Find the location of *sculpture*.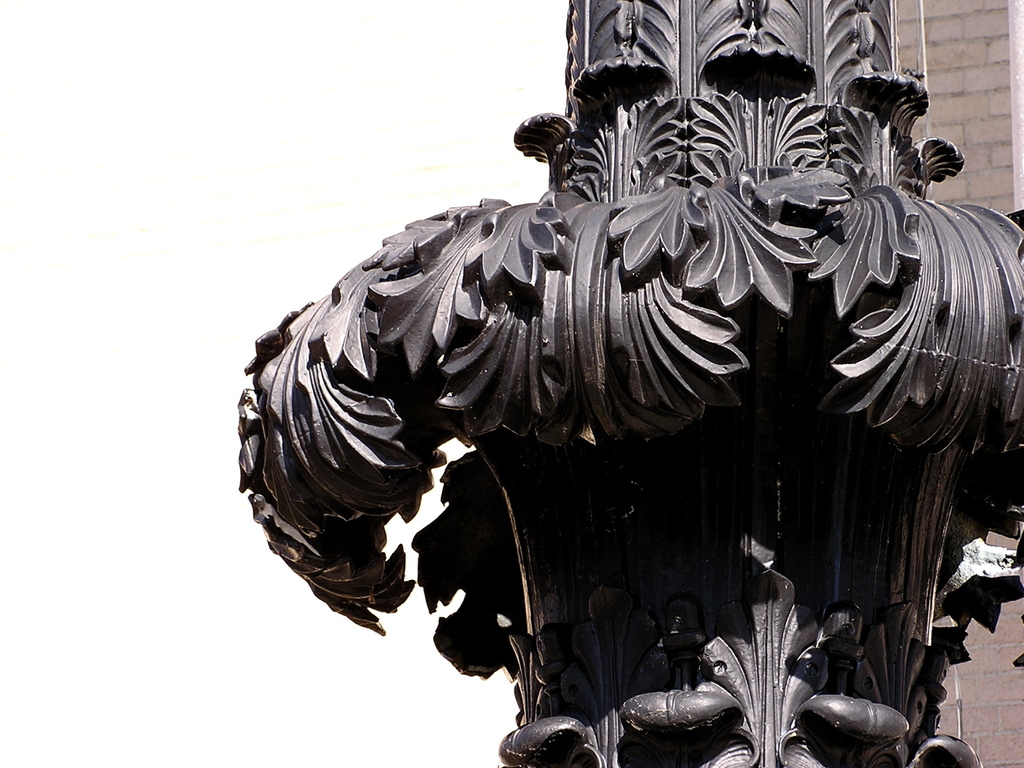
Location: 245 0 982 767.
